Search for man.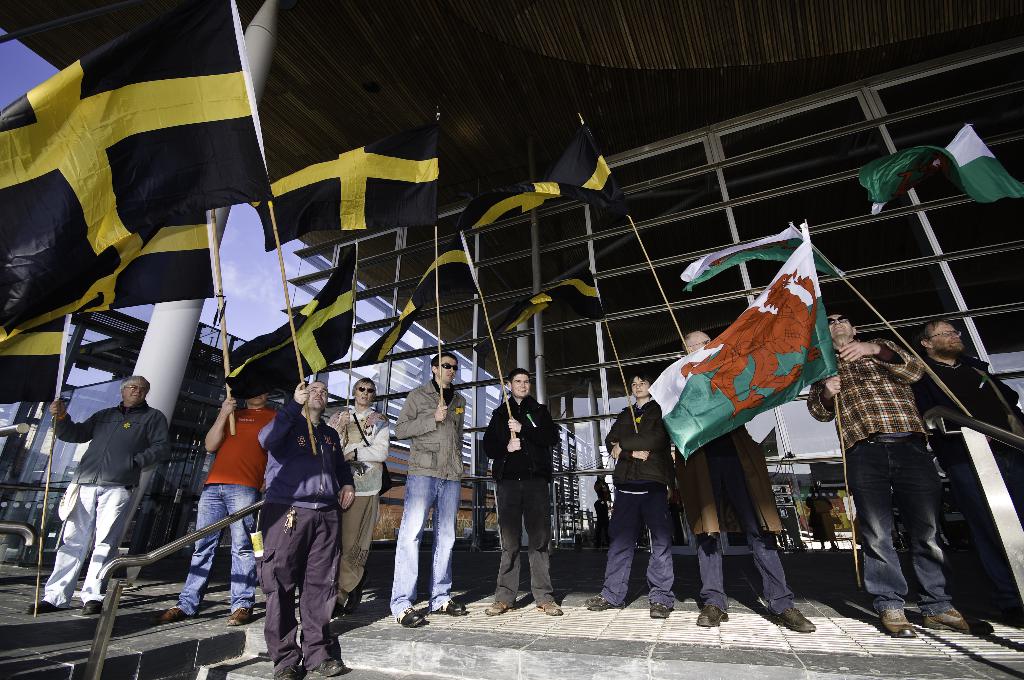
Found at {"x1": 804, "y1": 311, "x2": 995, "y2": 640}.
